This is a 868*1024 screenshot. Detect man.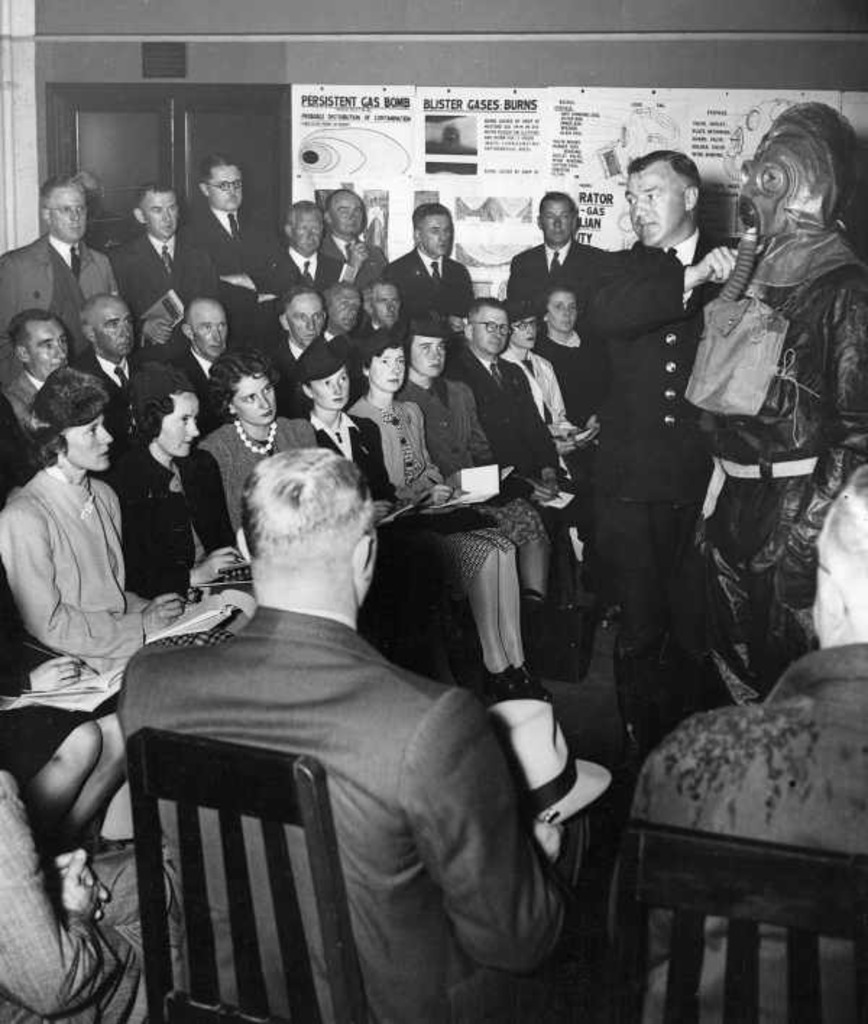
bbox(184, 153, 301, 347).
